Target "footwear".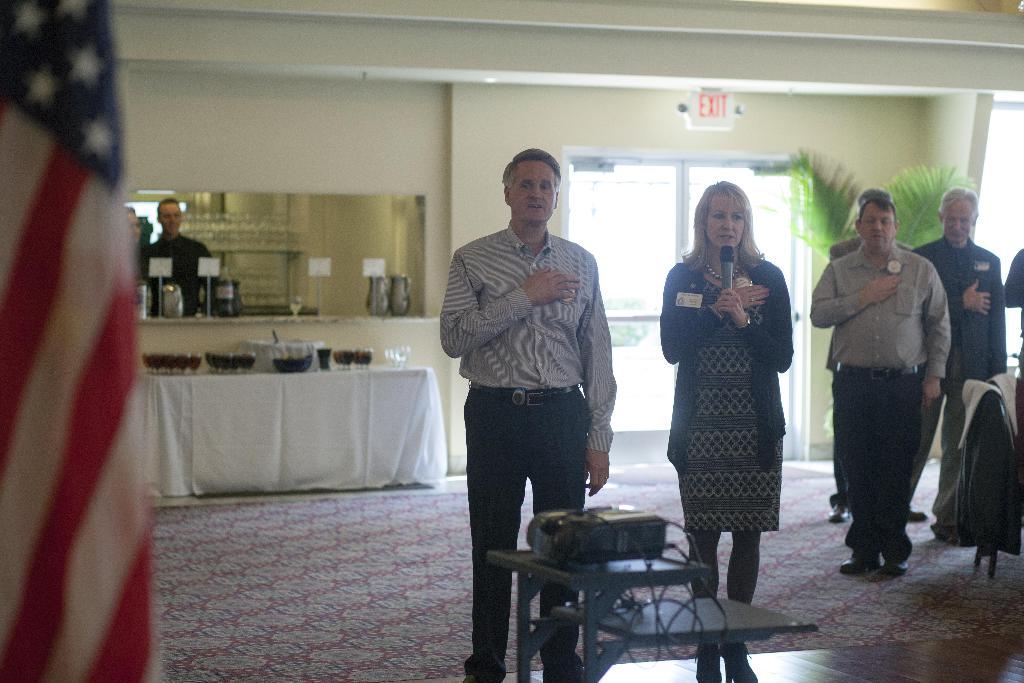
Target region: [829,500,849,523].
